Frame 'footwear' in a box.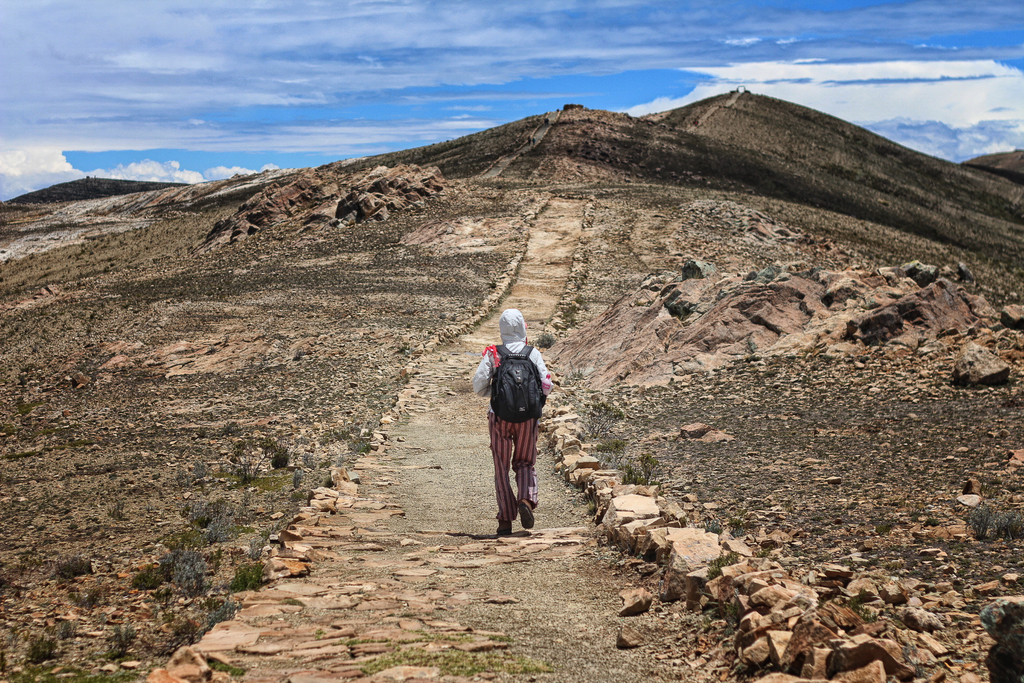
495/523/511/534.
